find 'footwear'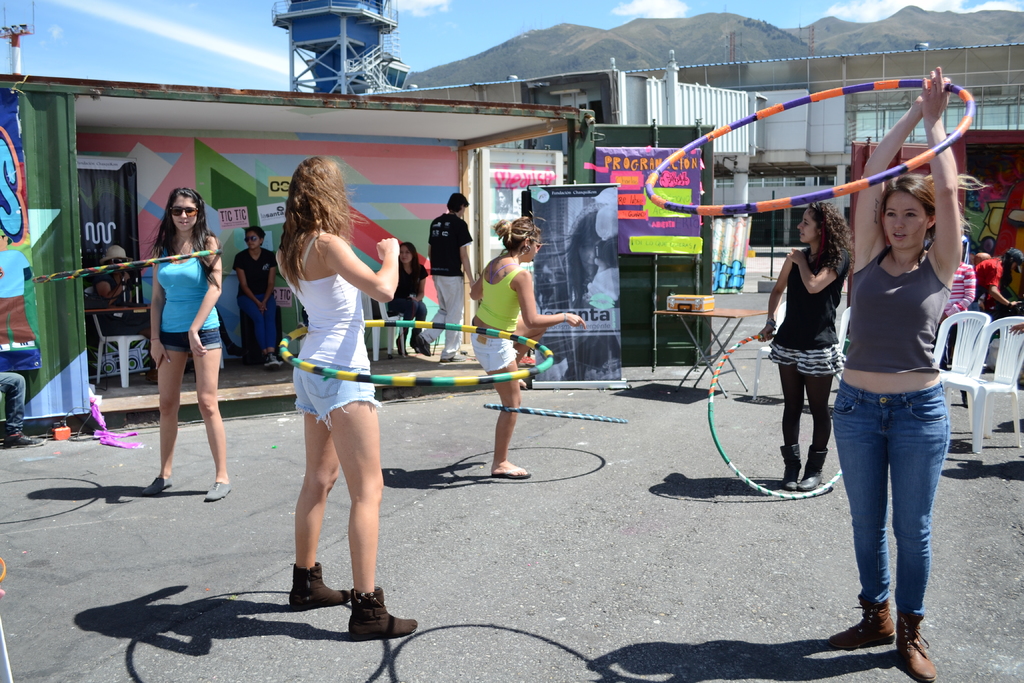
region(491, 468, 531, 481)
